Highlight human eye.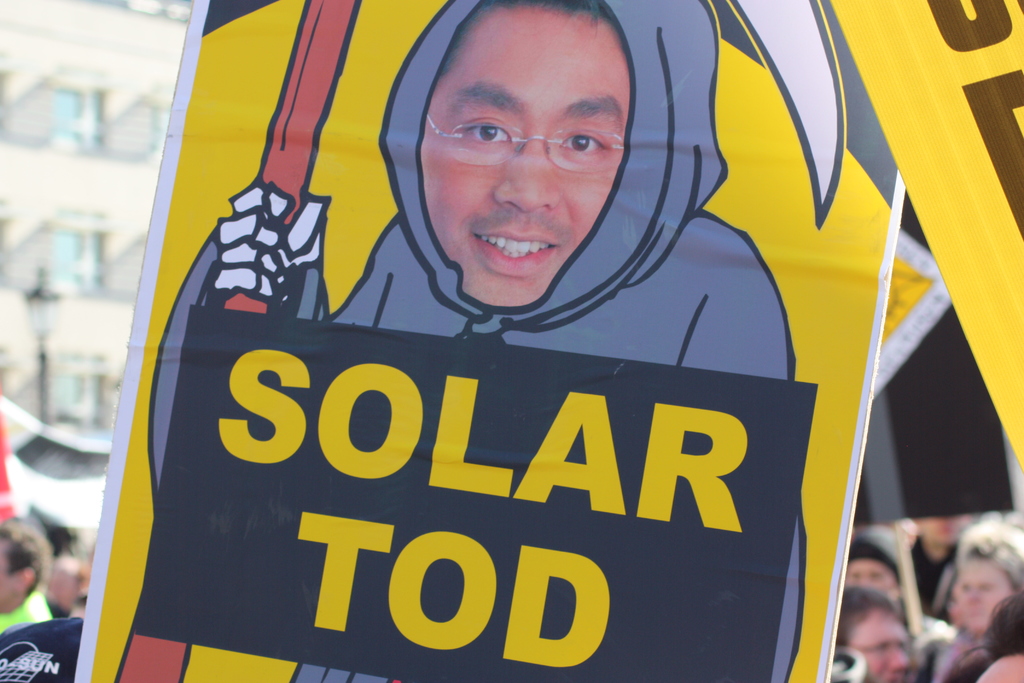
Highlighted region: pyautogui.locateOnScreen(551, 124, 611, 161).
